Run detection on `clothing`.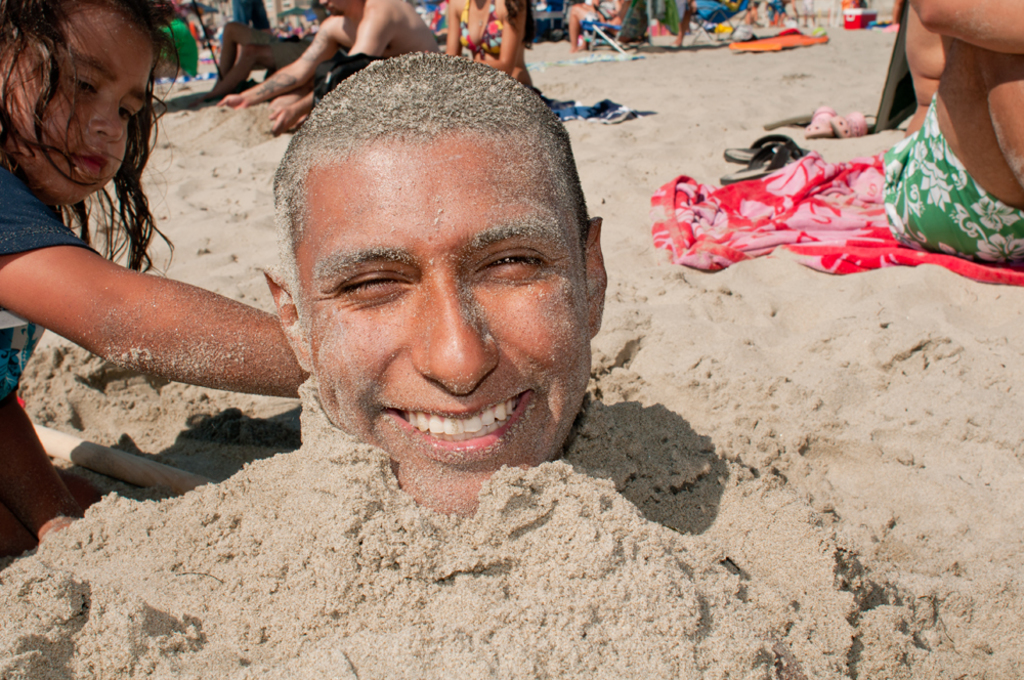
Result: BBox(634, 104, 1012, 284).
